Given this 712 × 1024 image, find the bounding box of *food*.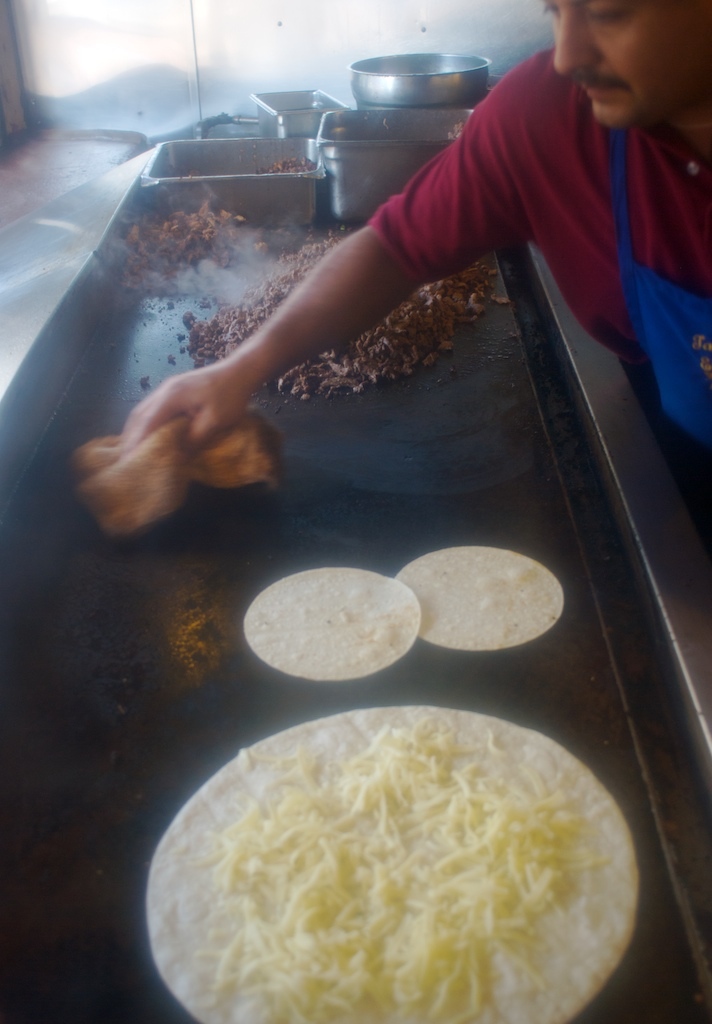
BBox(153, 702, 644, 1023).
